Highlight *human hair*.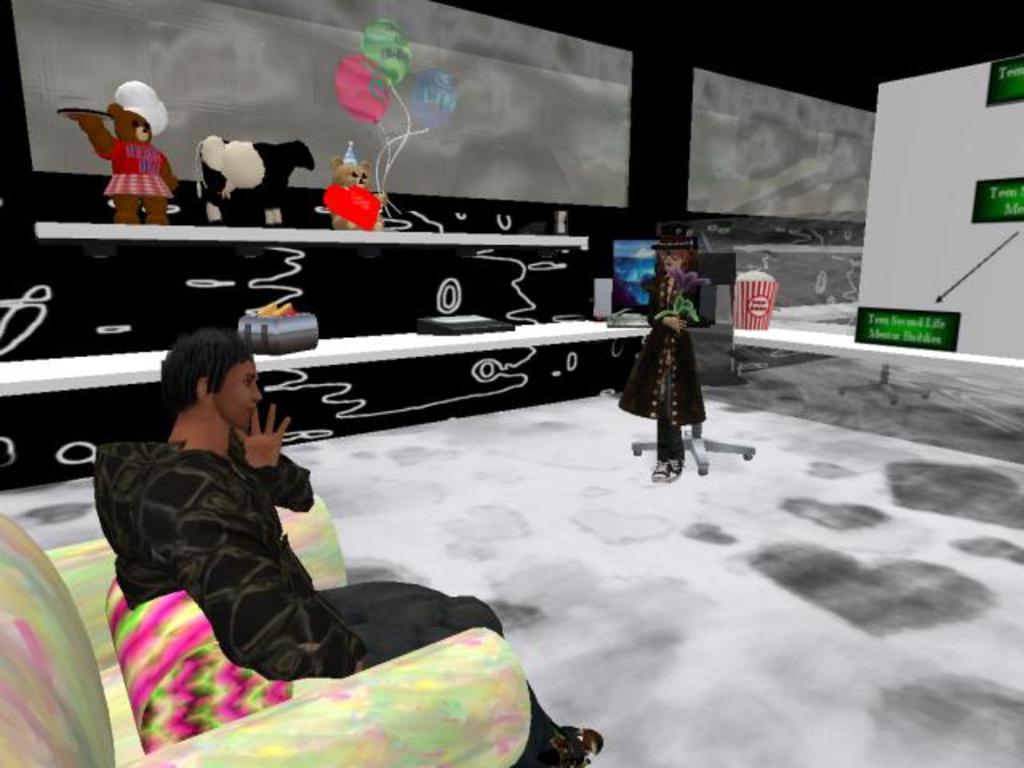
Highlighted region: (x1=672, y1=250, x2=690, y2=261).
